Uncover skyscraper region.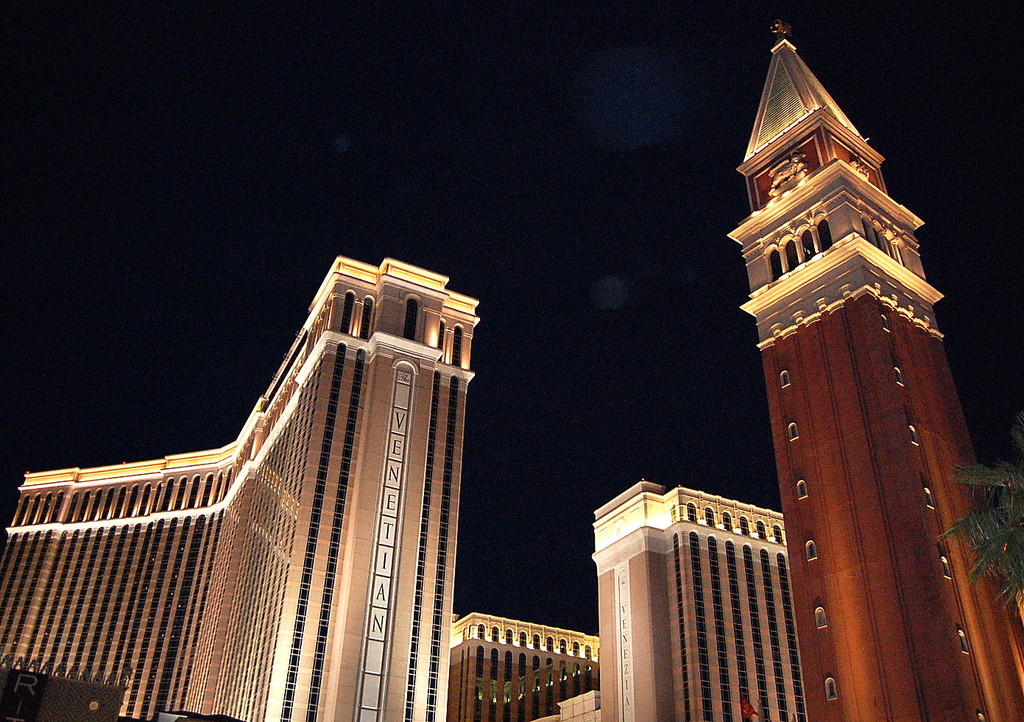
Uncovered: <box>449,617,599,721</box>.
